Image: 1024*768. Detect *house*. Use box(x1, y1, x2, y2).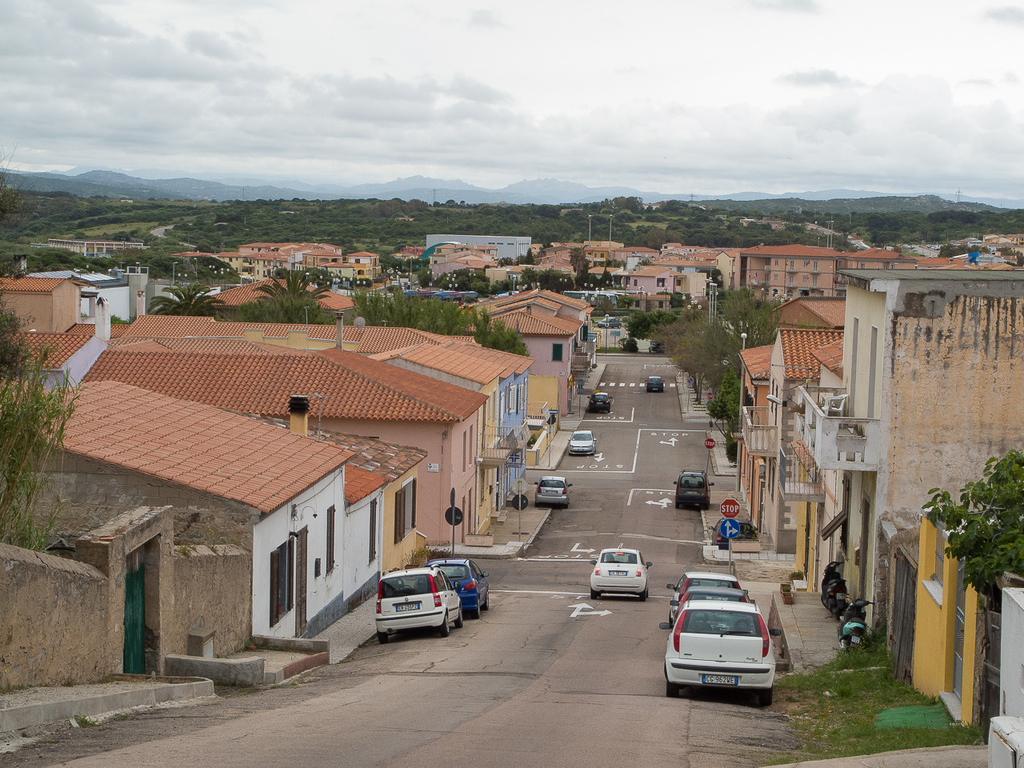
box(46, 236, 151, 264).
